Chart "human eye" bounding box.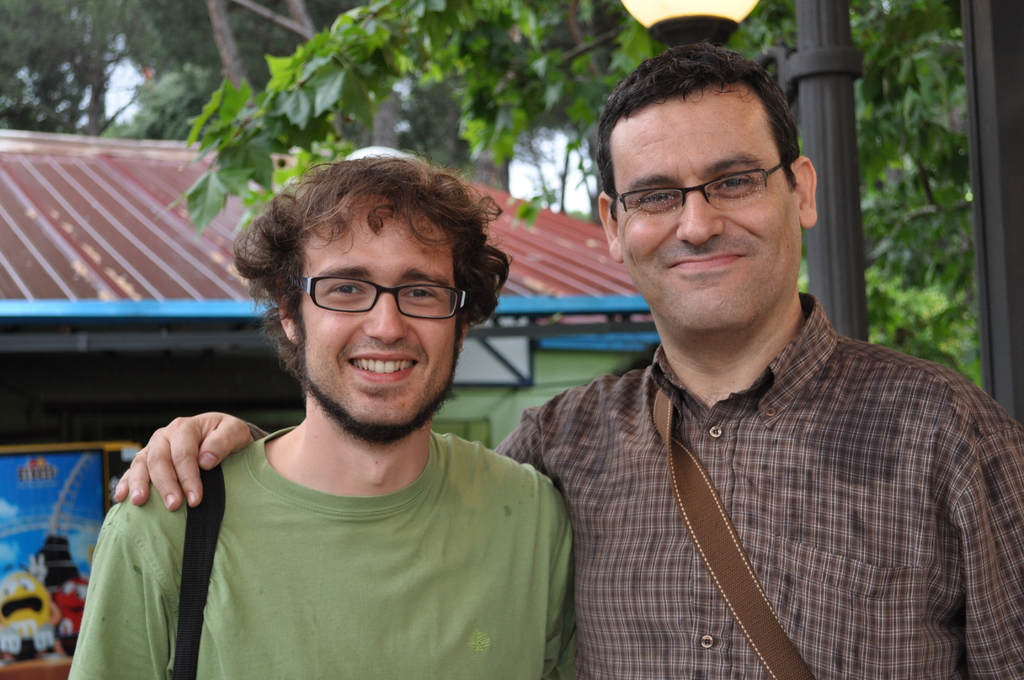
Charted: detection(711, 172, 762, 200).
